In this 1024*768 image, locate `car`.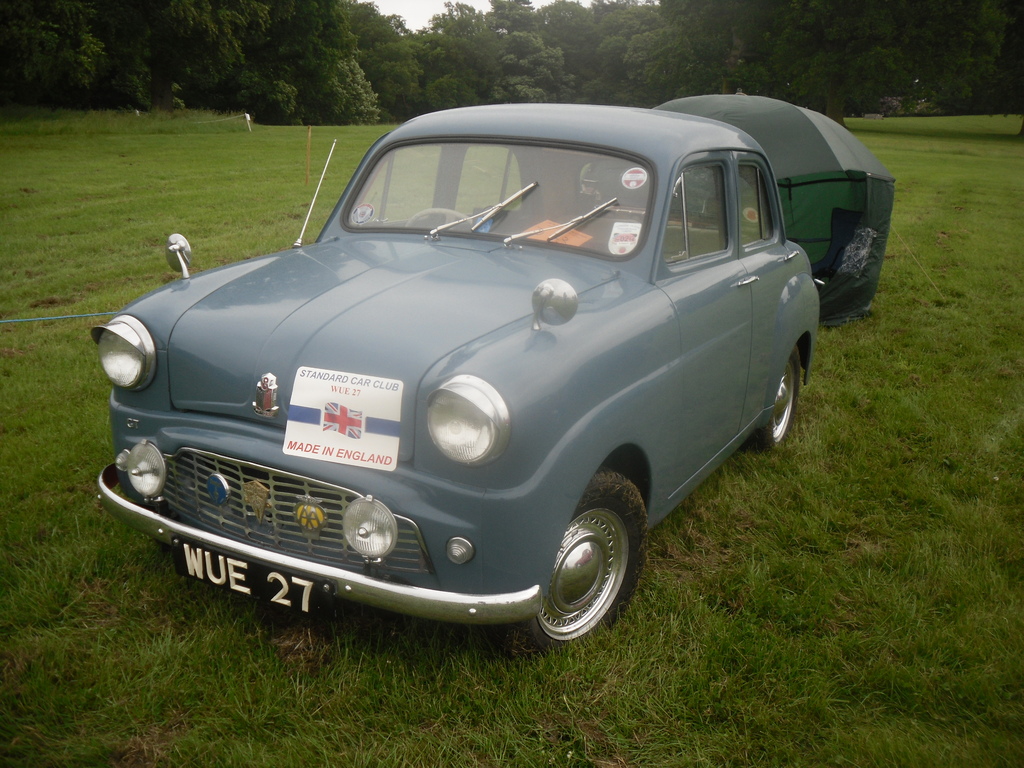
Bounding box: crop(84, 97, 824, 647).
